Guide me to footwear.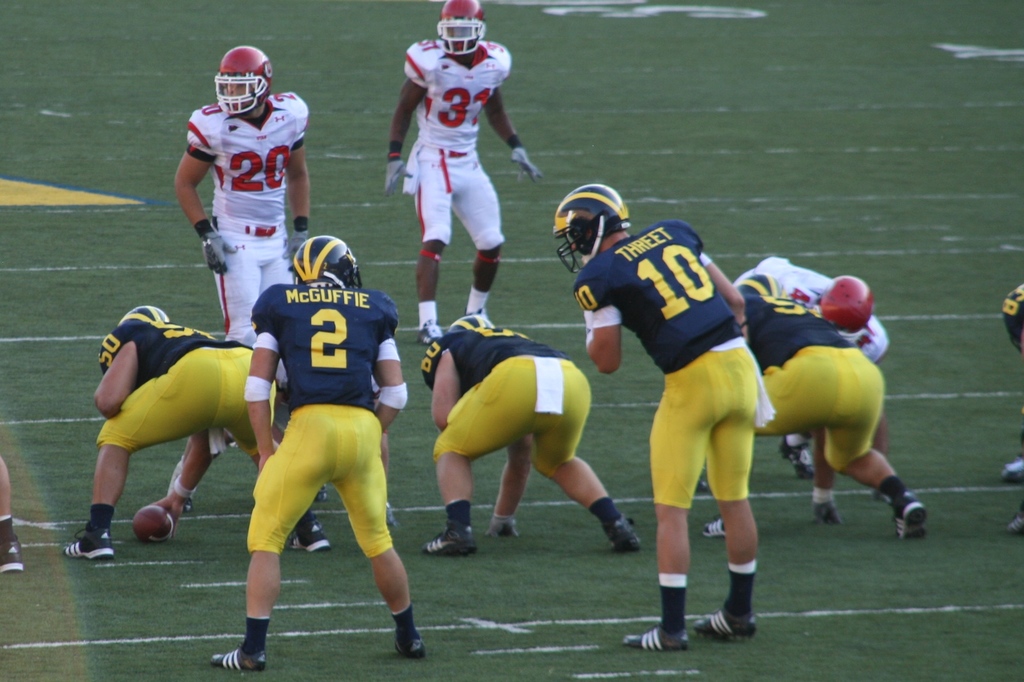
Guidance: locate(892, 491, 929, 537).
